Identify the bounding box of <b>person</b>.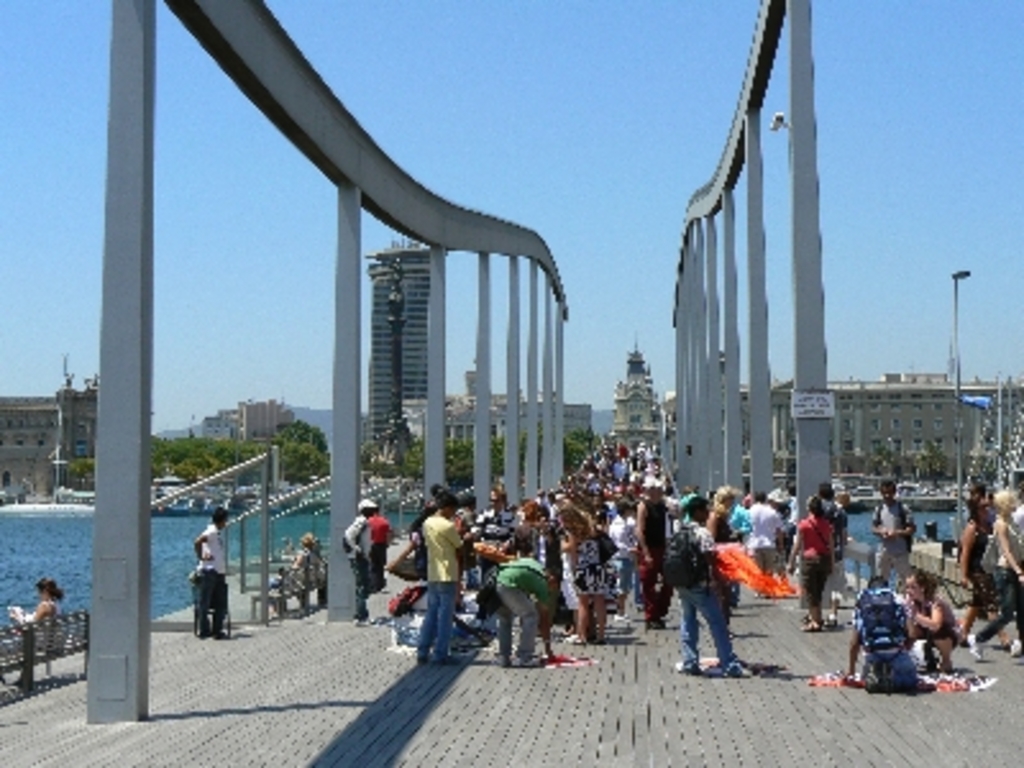
region(824, 481, 837, 553).
